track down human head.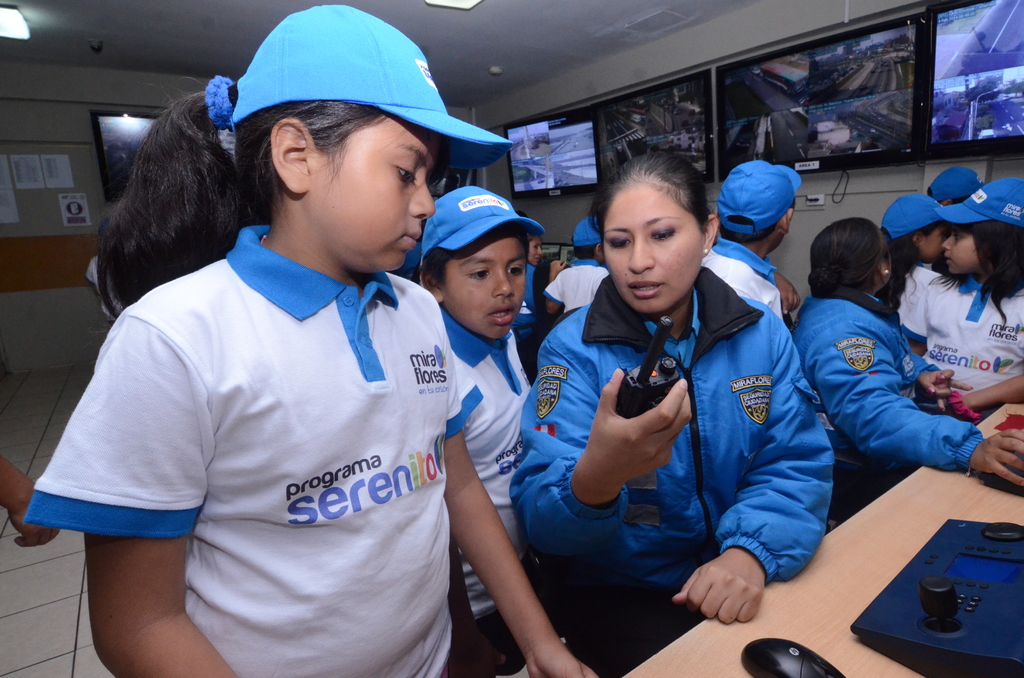
Tracked to {"x1": 526, "y1": 228, "x2": 541, "y2": 266}.
